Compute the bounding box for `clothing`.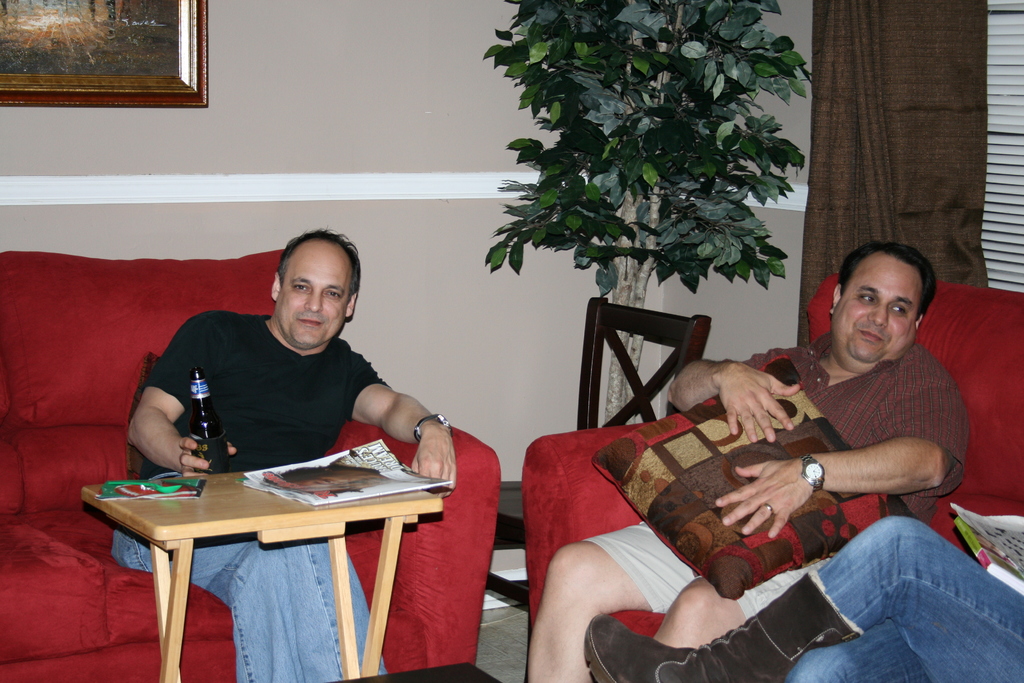
[580,518,815,614].
